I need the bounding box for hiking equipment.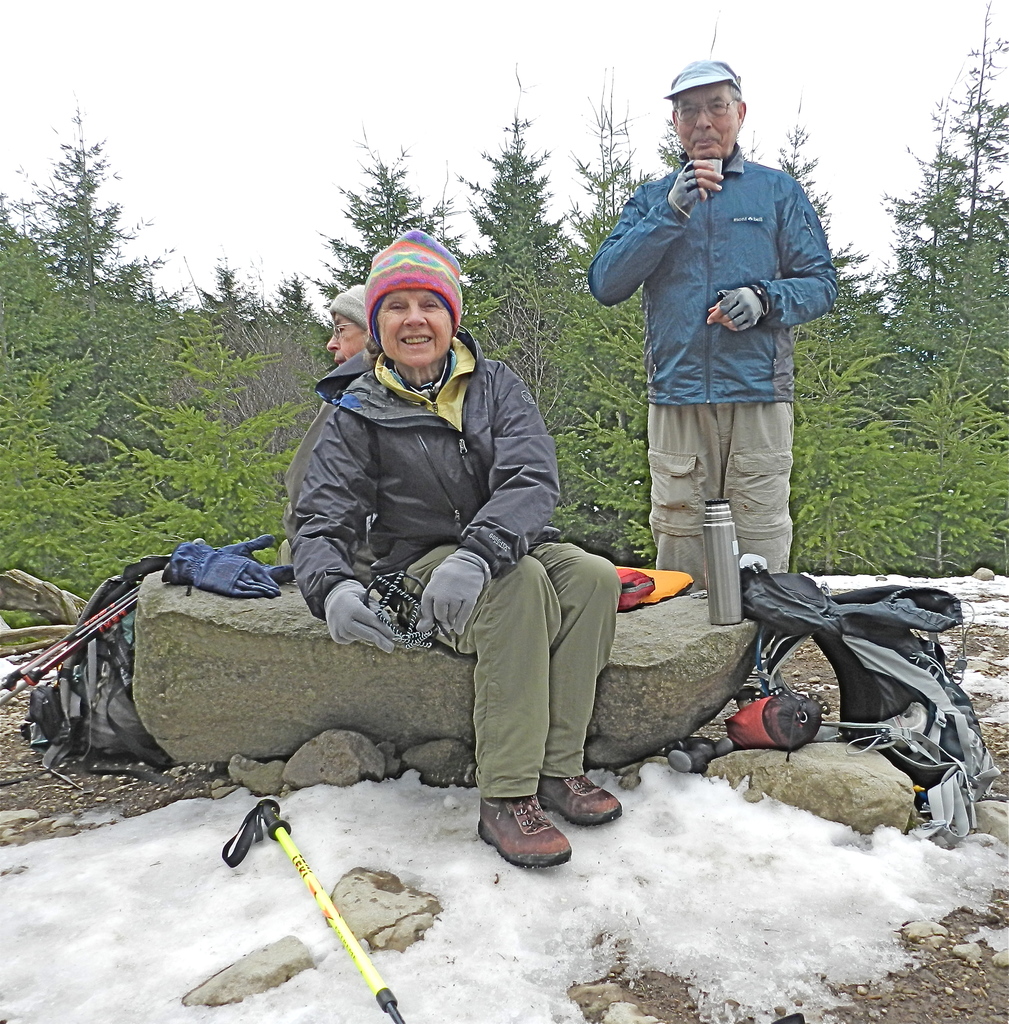
Here it is: left=217, top=788, right=404, bottom=1023.
